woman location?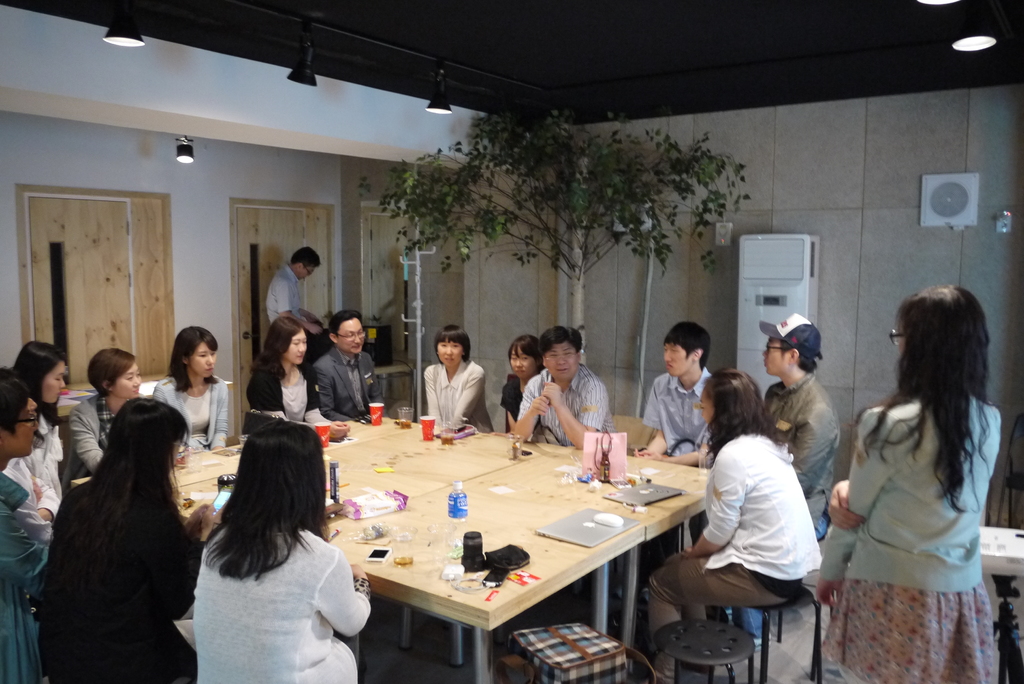
(420,327,498,443)
